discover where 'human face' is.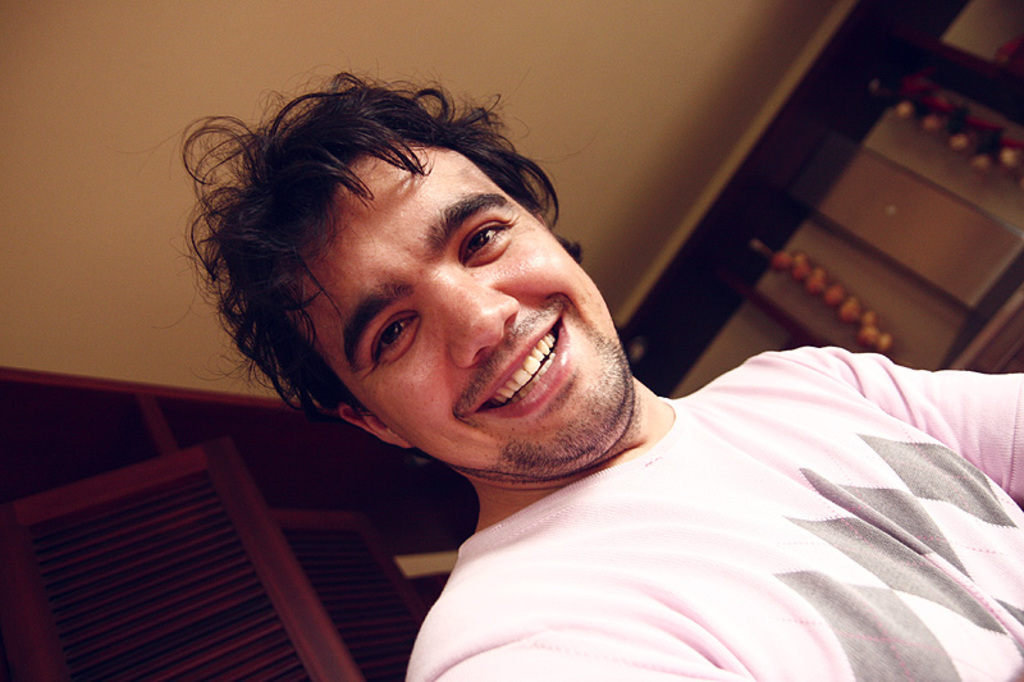
Discovered at 296:143:648:464.
